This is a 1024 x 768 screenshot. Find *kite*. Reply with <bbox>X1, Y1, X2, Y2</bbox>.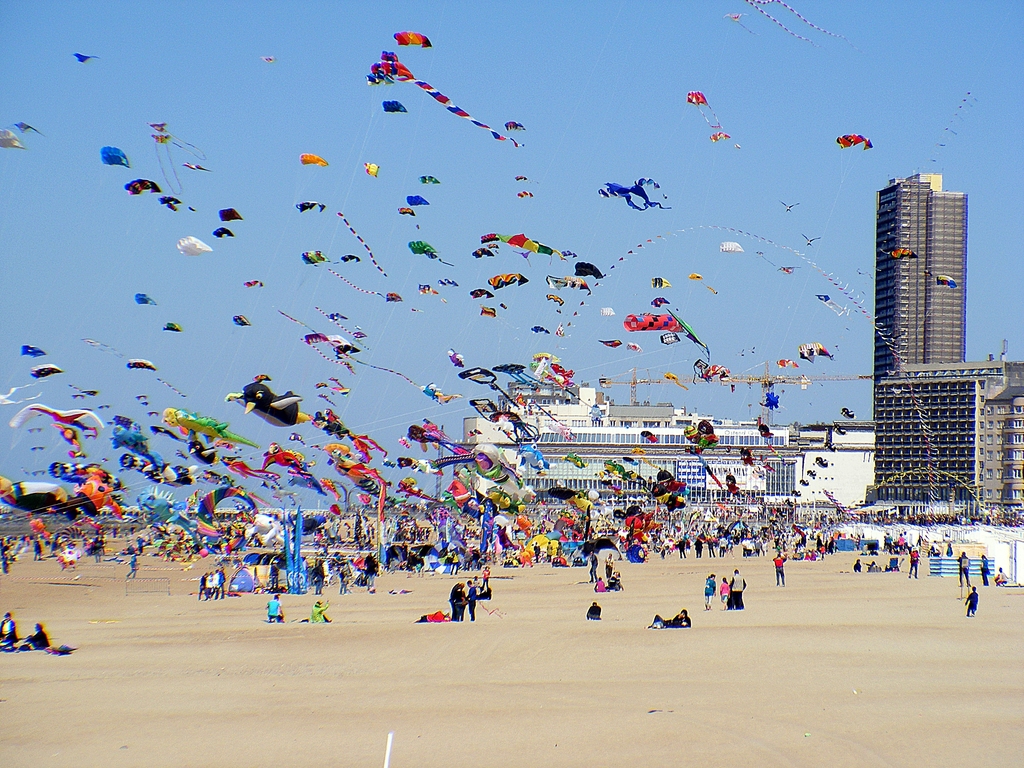
<bbox>499, 120, 523, 131</bbox>.
